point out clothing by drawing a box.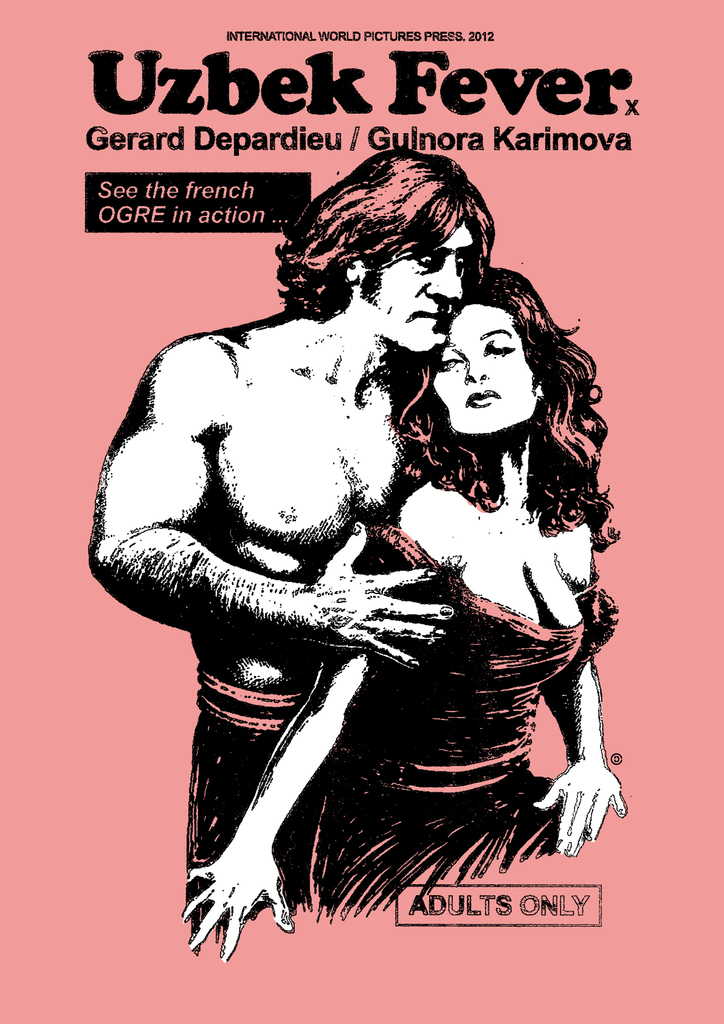
{"left": 197, "top": 680, "right": 349, "bottom": 929}.
